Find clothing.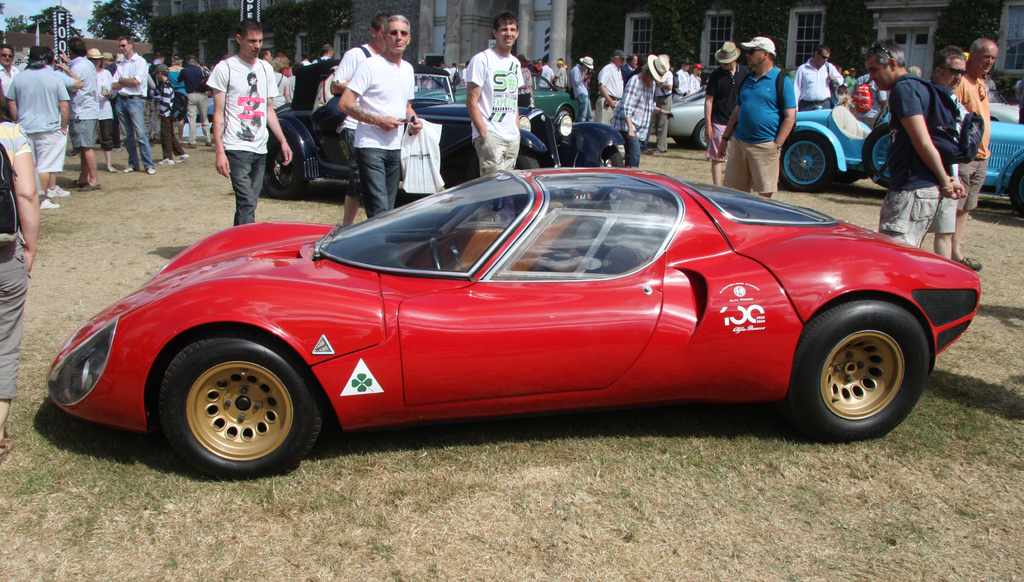
BBox(156, 83, 181, 149).
